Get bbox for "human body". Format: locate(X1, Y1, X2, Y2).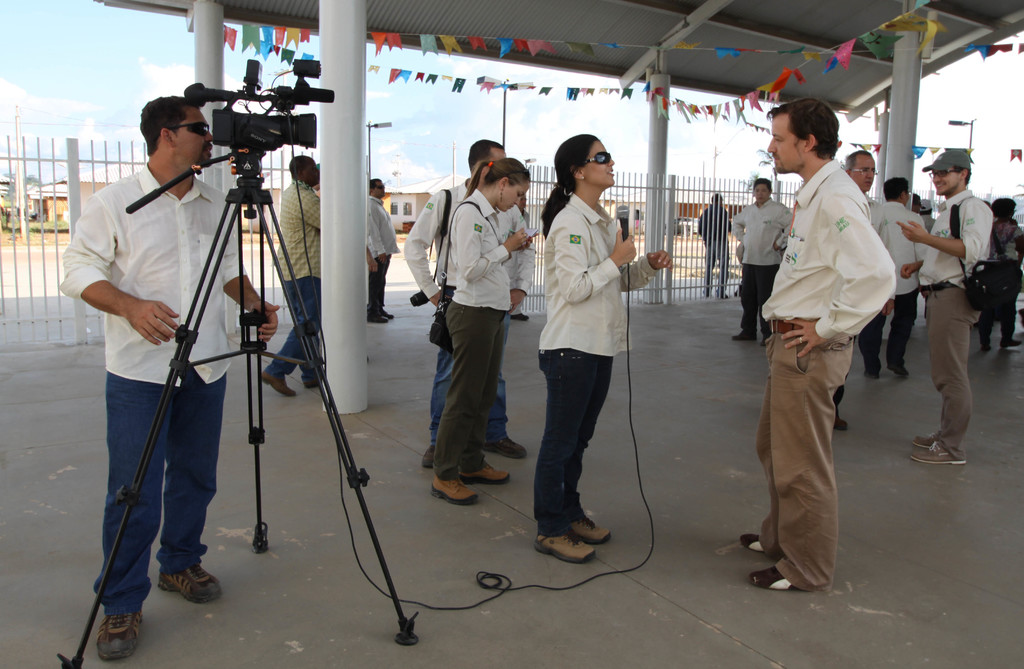
locate(915, 140, 1005, 460).
